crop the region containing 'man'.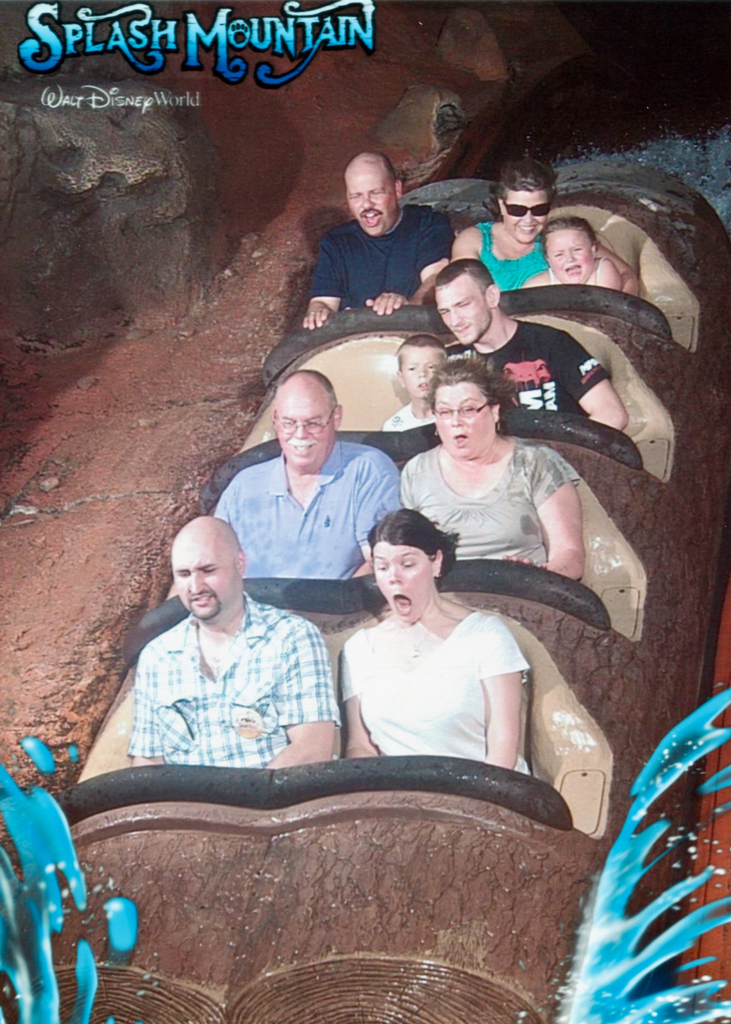
Crop region: crop(429, 250, 636, 435).
